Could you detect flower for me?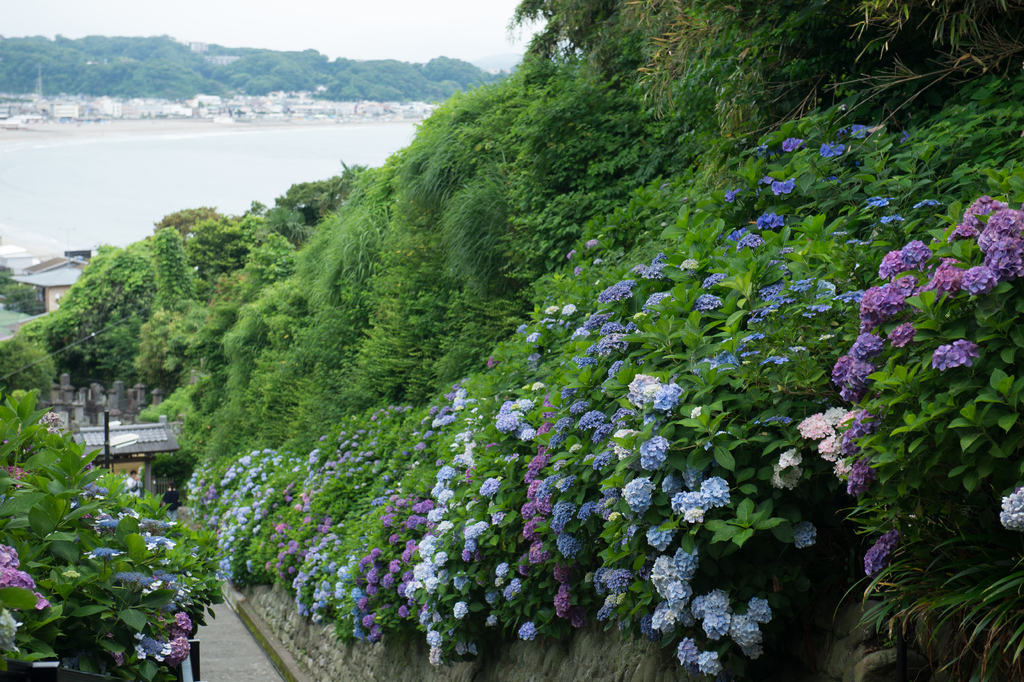
Detection result: (842,330,881,364).
